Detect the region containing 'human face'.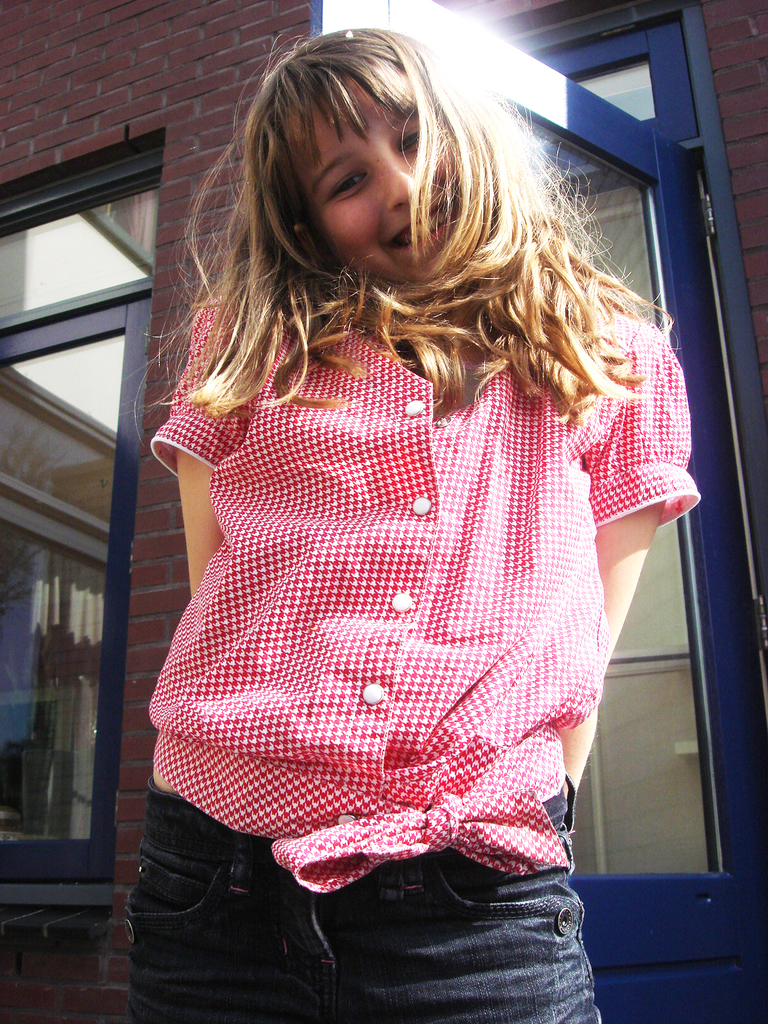
BBox(295, 75, 470, 285).
